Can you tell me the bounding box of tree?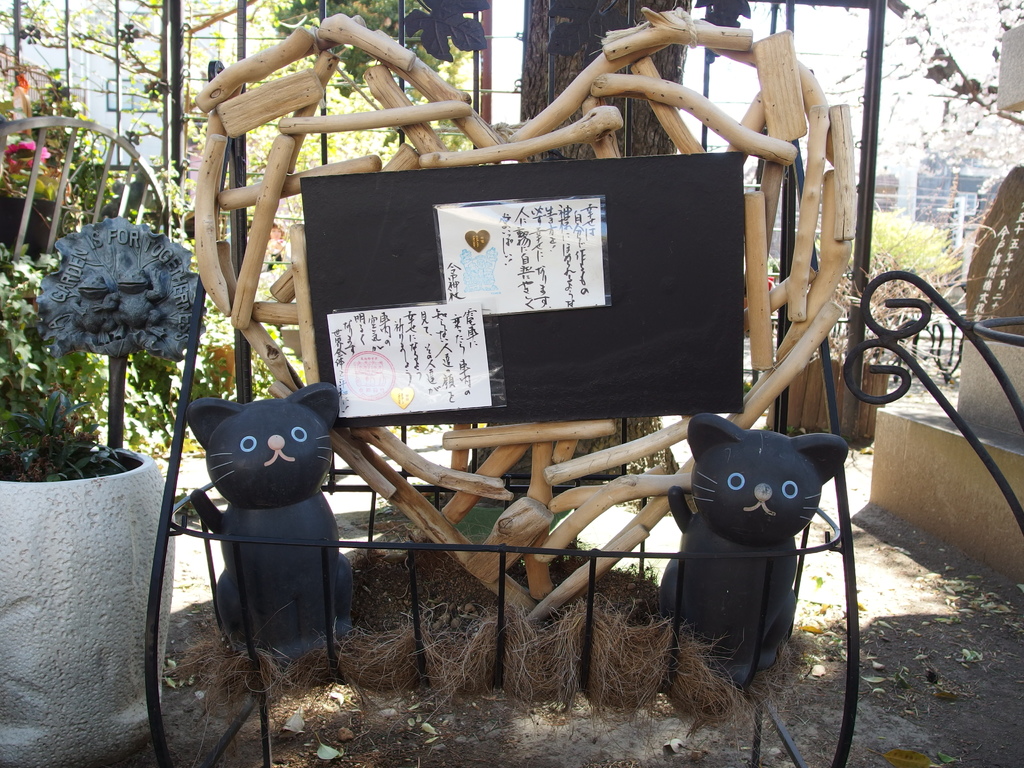
[x1=250, y1=0, x2=474, y2=156].
